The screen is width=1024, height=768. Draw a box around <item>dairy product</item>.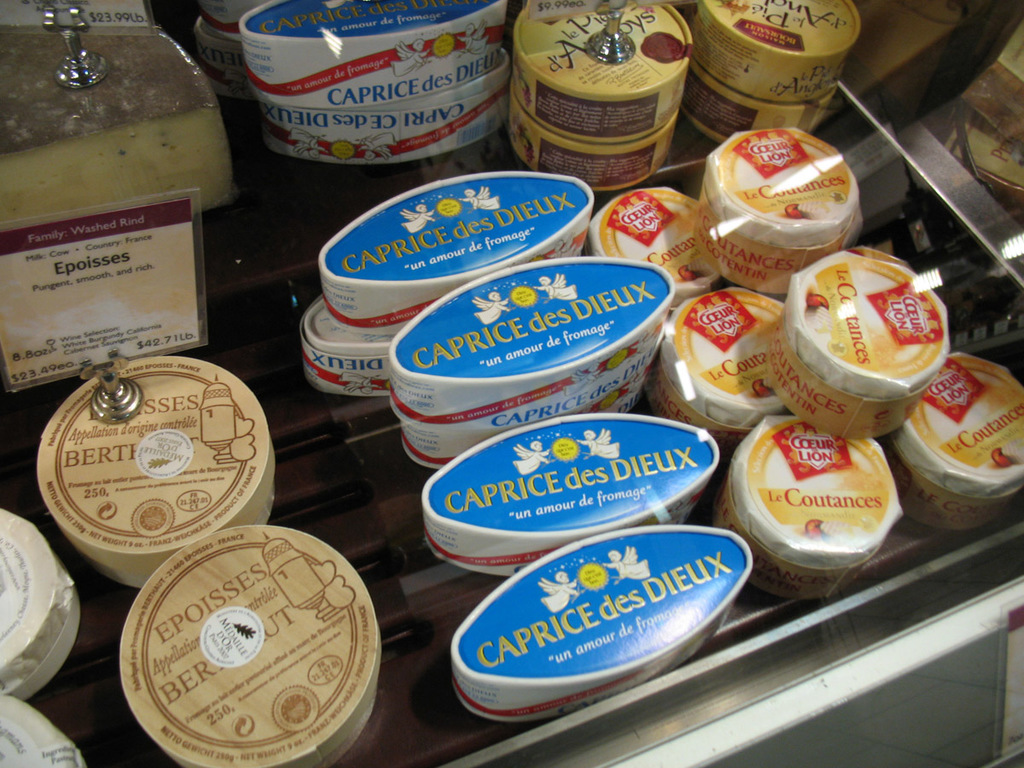
600,189,723,324.
